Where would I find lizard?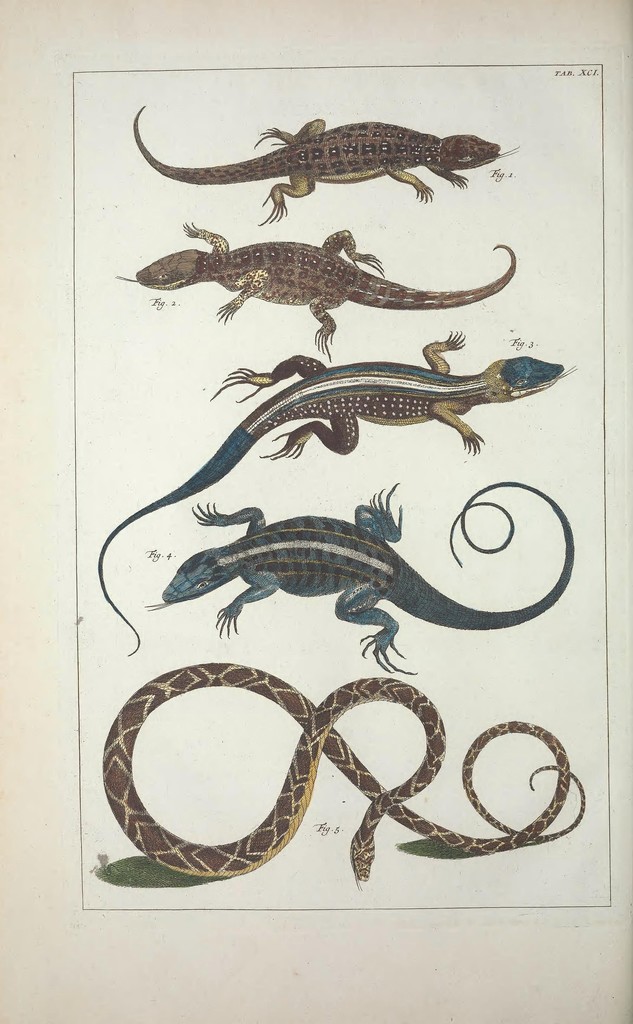
At 119:104:525:220.
